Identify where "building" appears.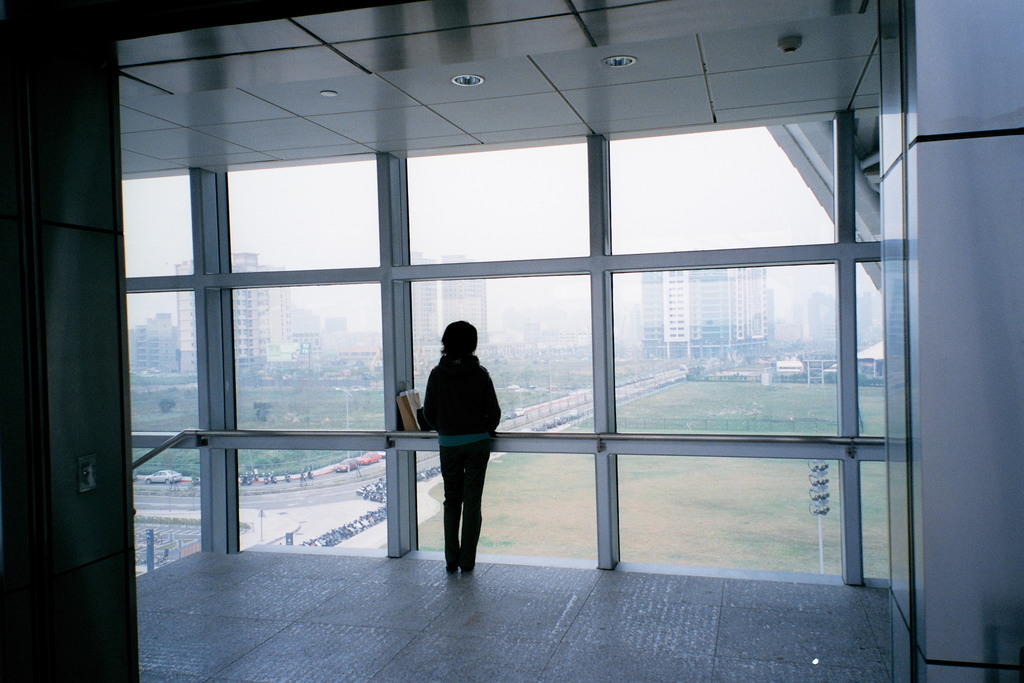
Appears at {"x1": 778, "y1": 315, "x2": 804, "y2": 343}.
